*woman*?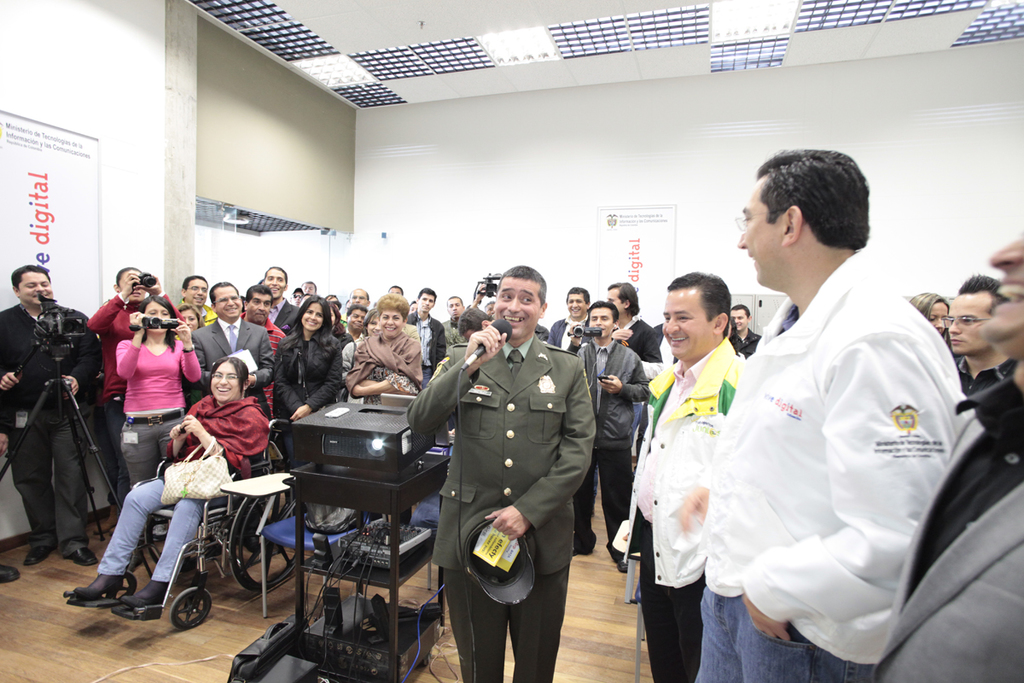
bbox=[115, 295, 201, 570]
